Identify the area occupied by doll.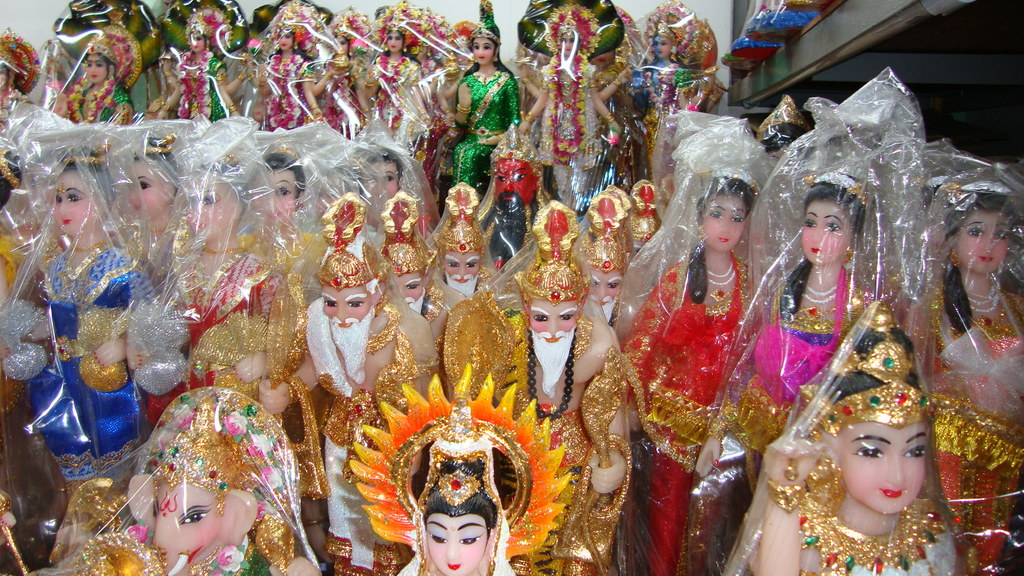
Area: <box>252,2,316,117</box>.
